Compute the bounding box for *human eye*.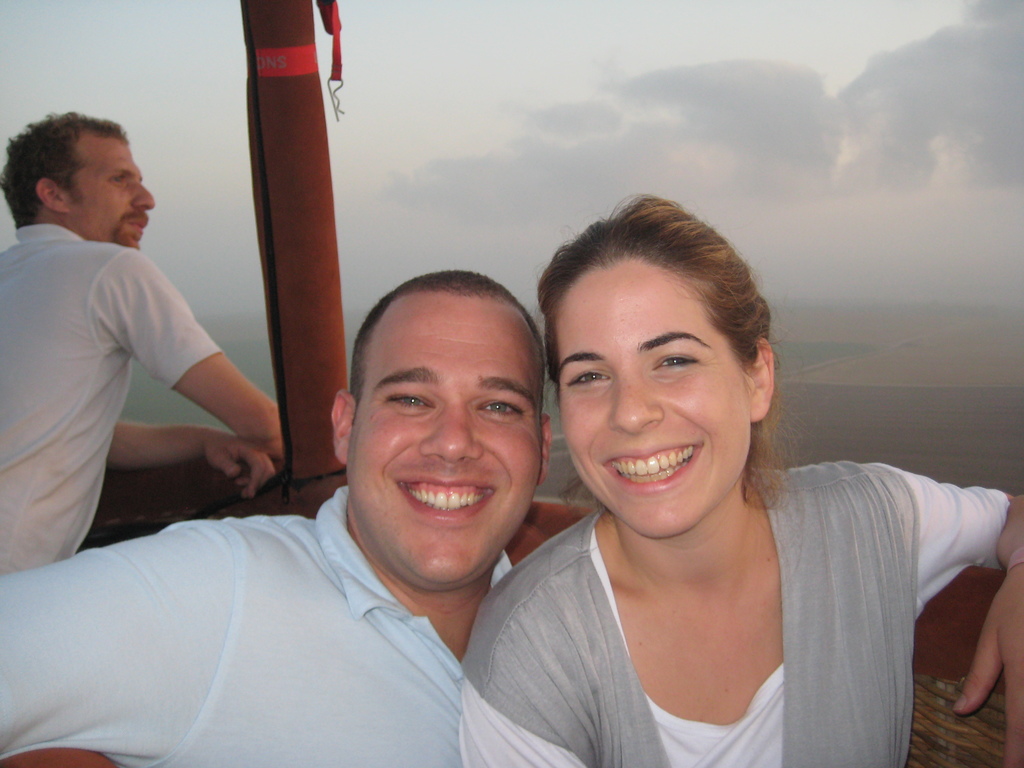
<region>107, 175, 128, 188</region>.
